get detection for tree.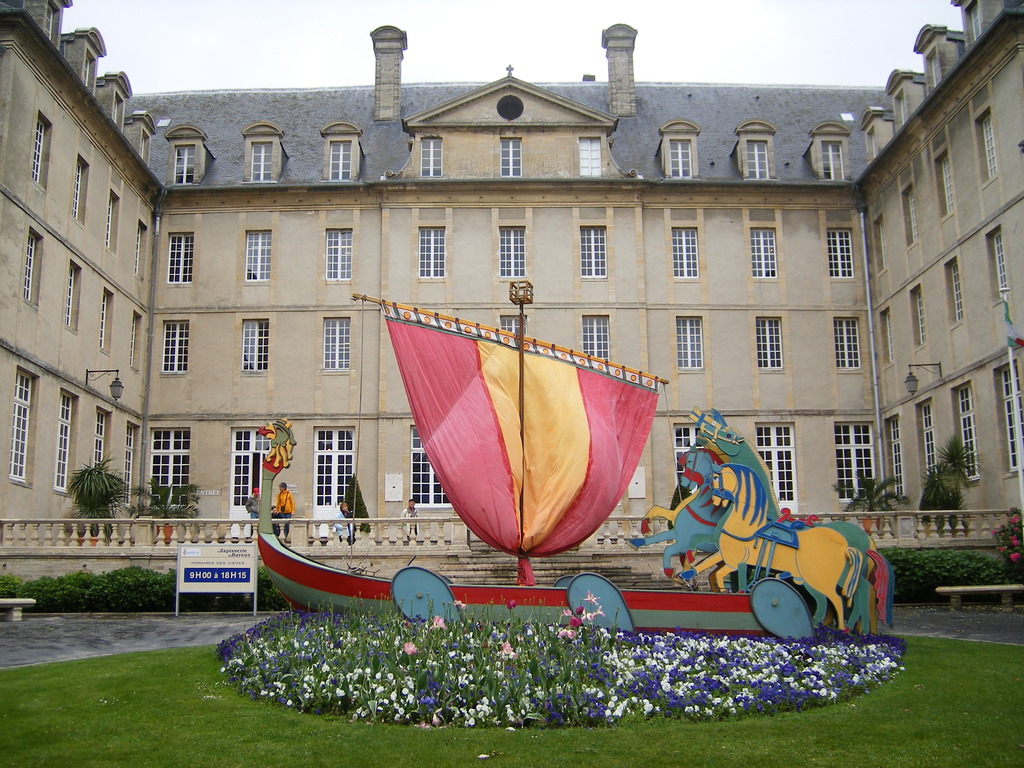
Detection: l=829, t=466, r=906, b=518.
